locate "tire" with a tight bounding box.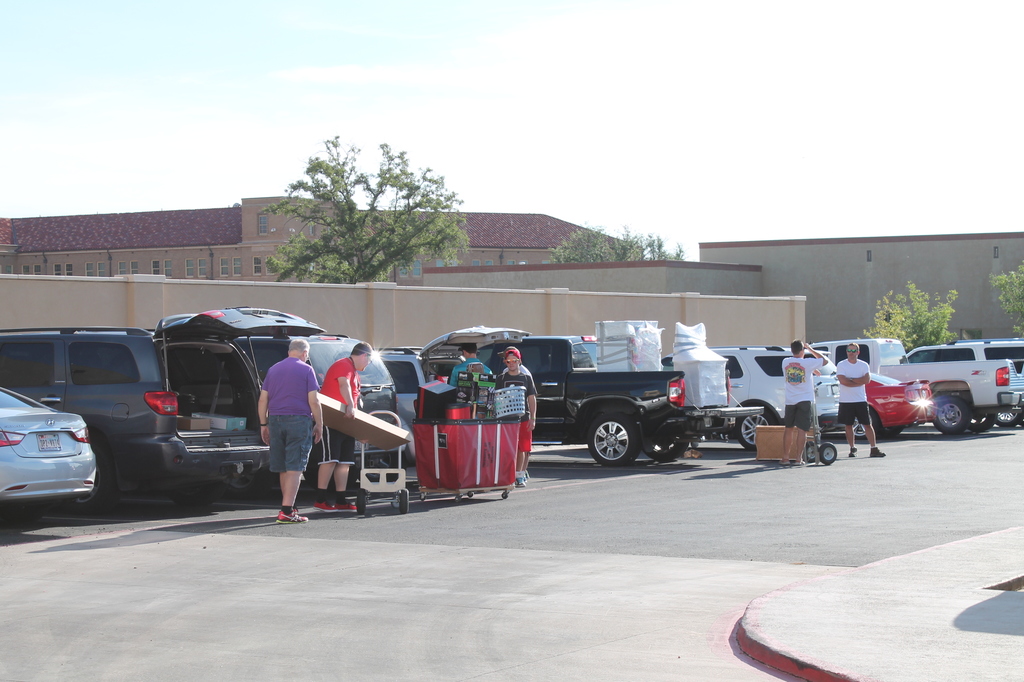
926 396 966 434.
